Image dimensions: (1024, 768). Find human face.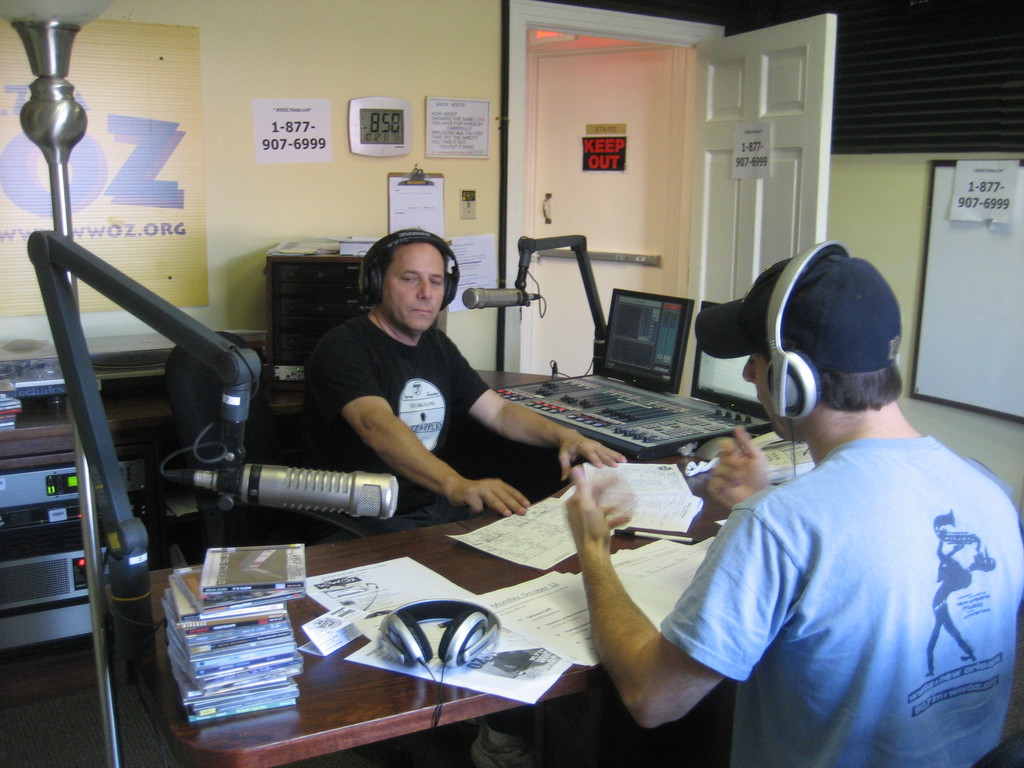
left=739, top=352, right=795, bottom=440.
